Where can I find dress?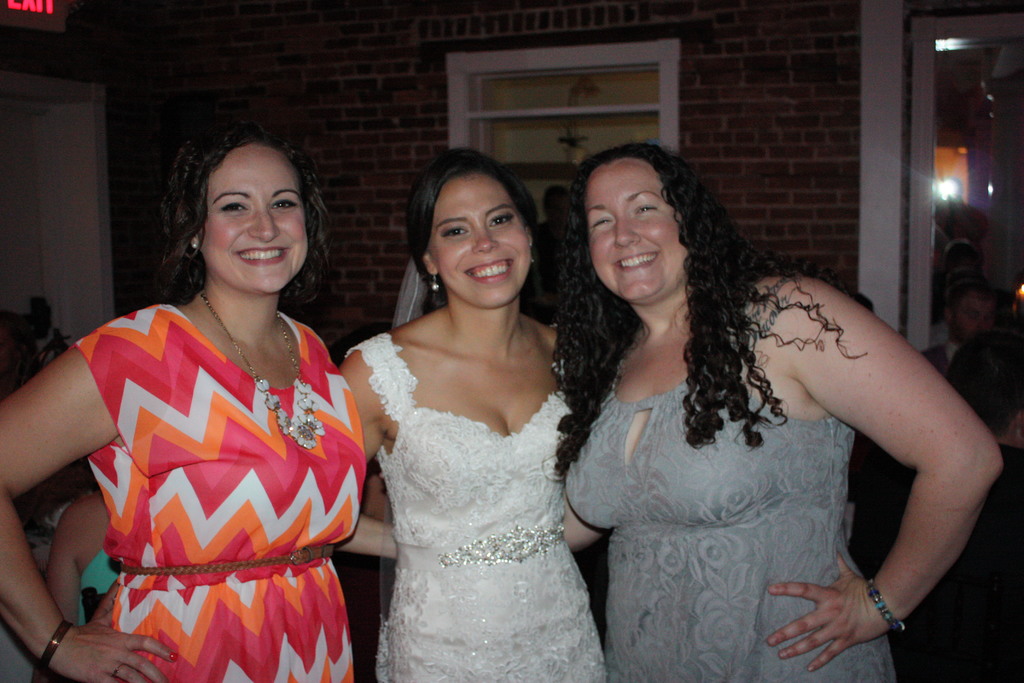
You can find it at locate(66, 302, 368, 682).
